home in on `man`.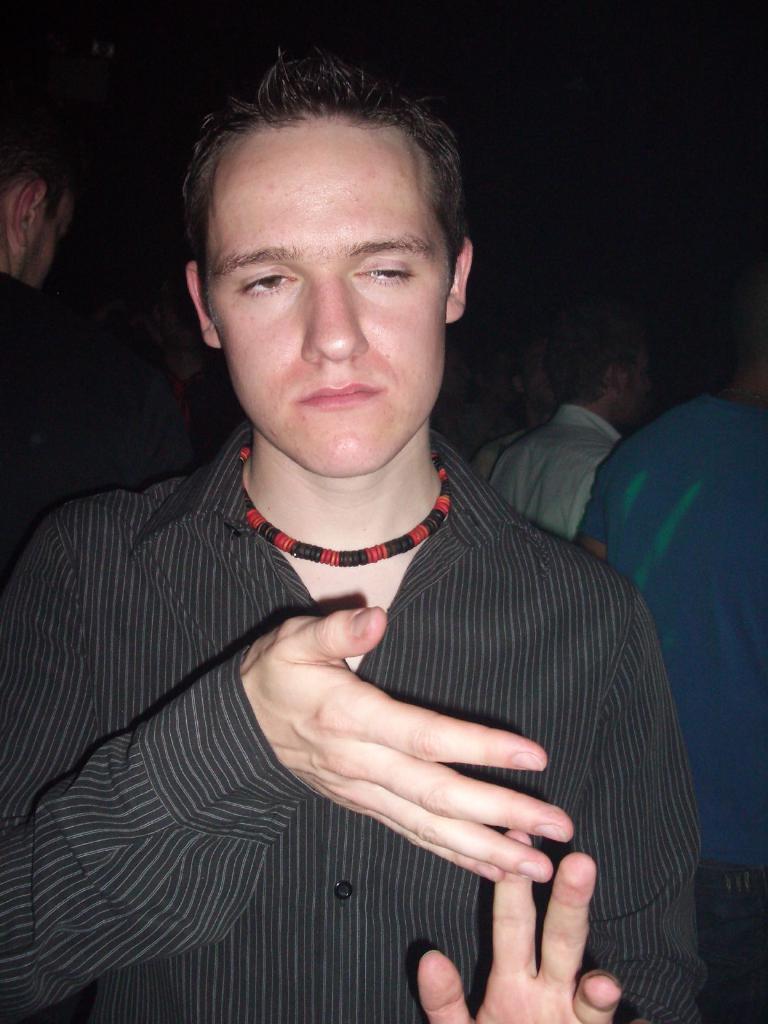
Homed in at box=[484, 323, 658, 538].
